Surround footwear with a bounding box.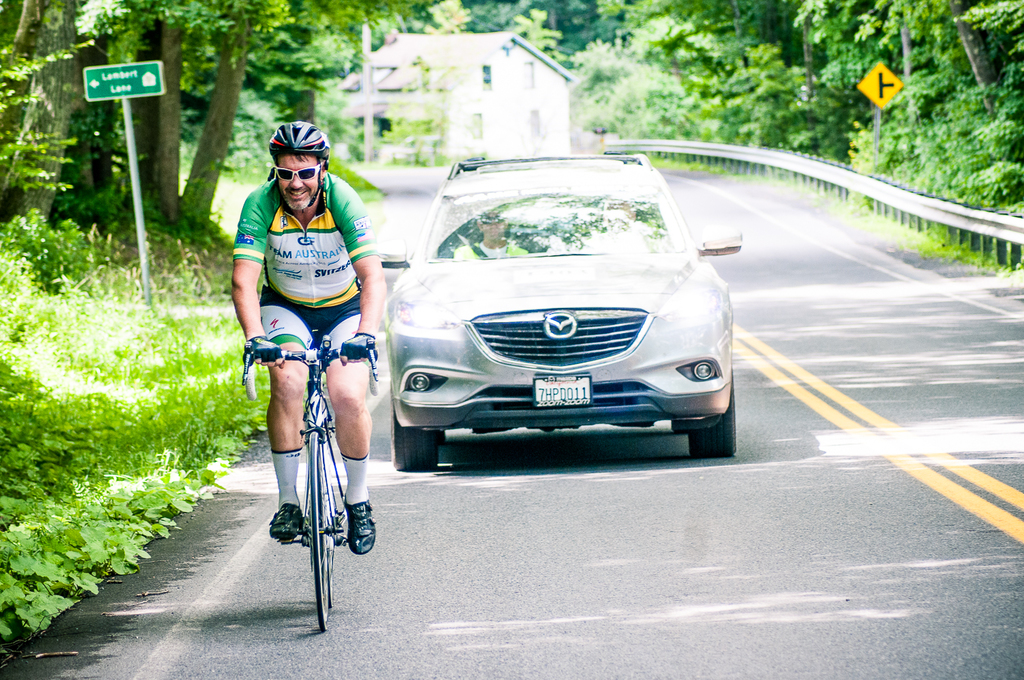
locate(270, 496, 301, 542).
